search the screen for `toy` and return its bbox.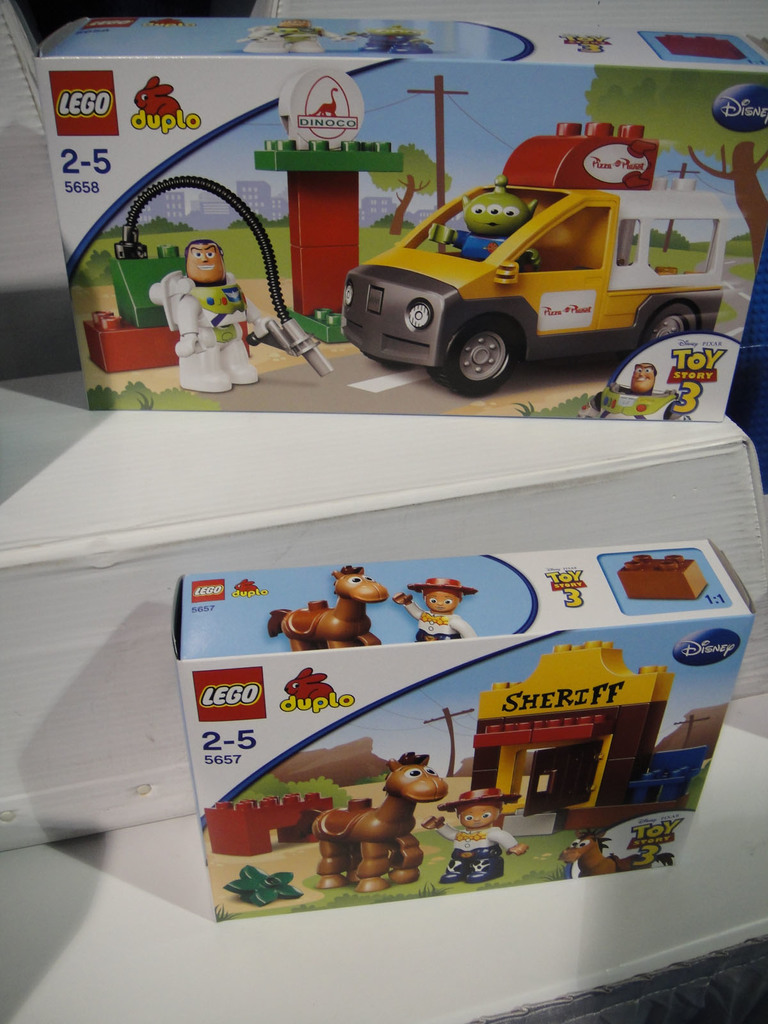
Found: <bbox>202, 796, 331, 858</bbox>.
